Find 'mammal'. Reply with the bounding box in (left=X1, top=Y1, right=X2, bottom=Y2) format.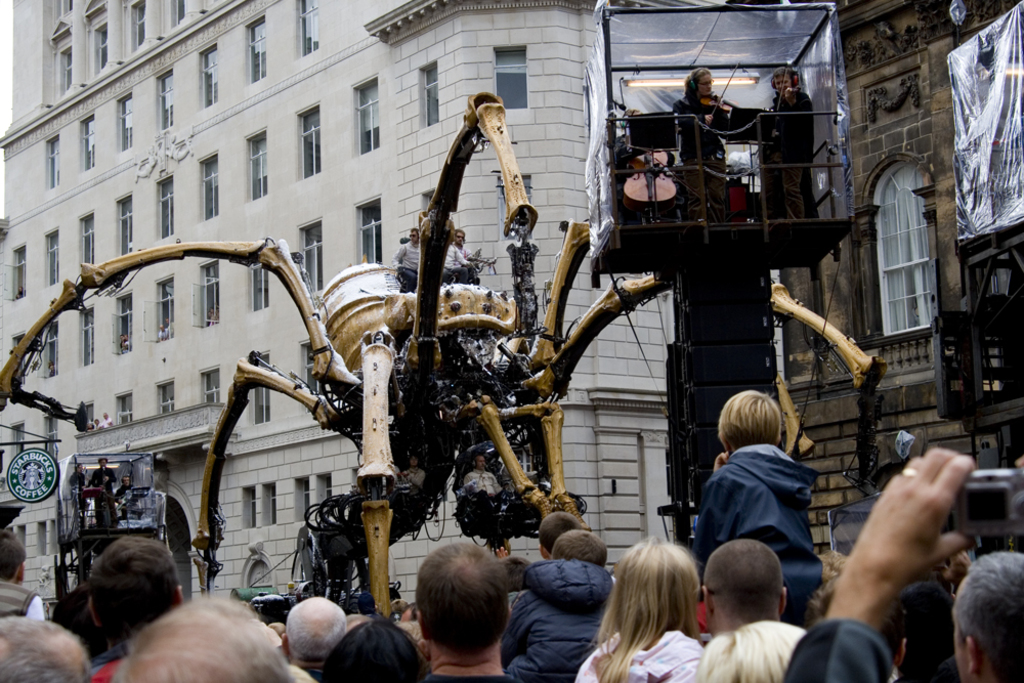
(left=213, top=305, right=223, bottom=324).
